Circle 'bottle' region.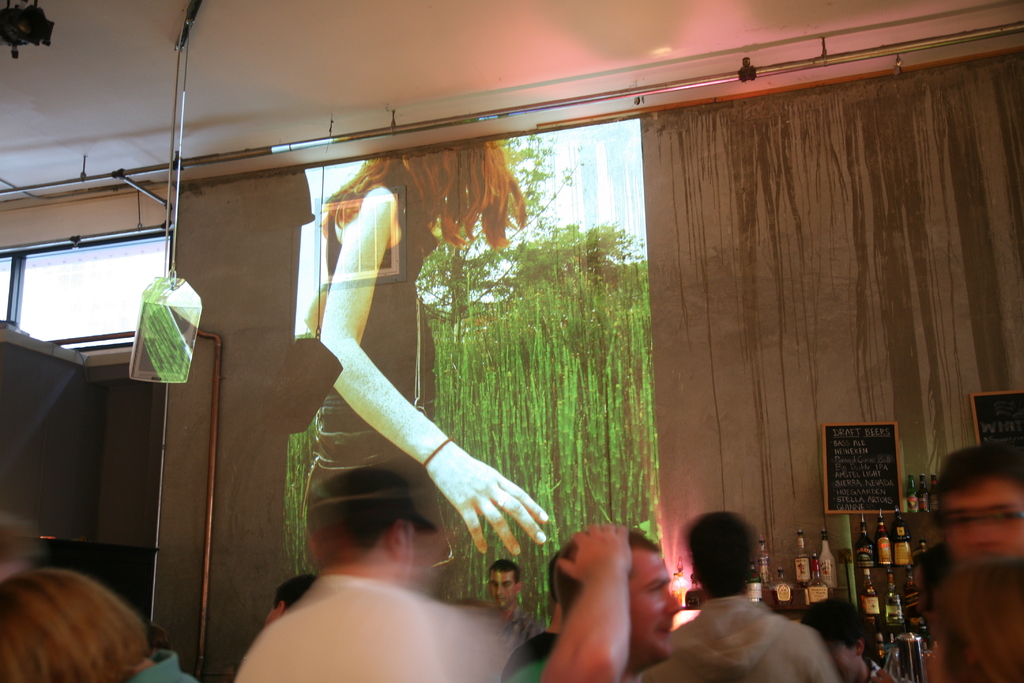
Region: (left=893, top=518, right=908, bottom=563).
